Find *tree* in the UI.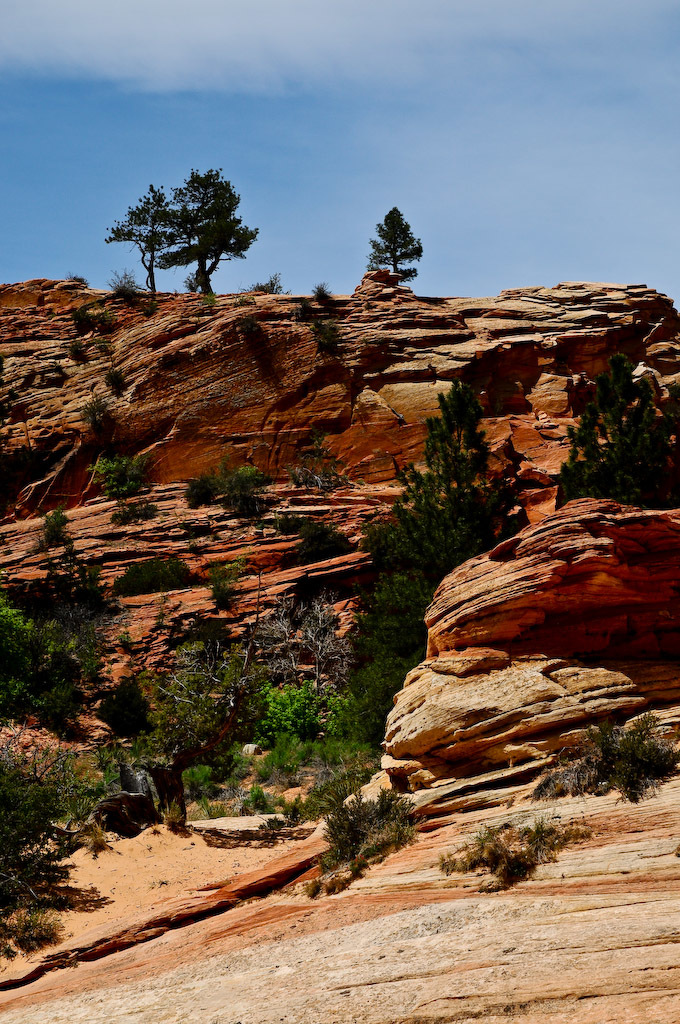
UI element at [258, 375, 533, 752].
